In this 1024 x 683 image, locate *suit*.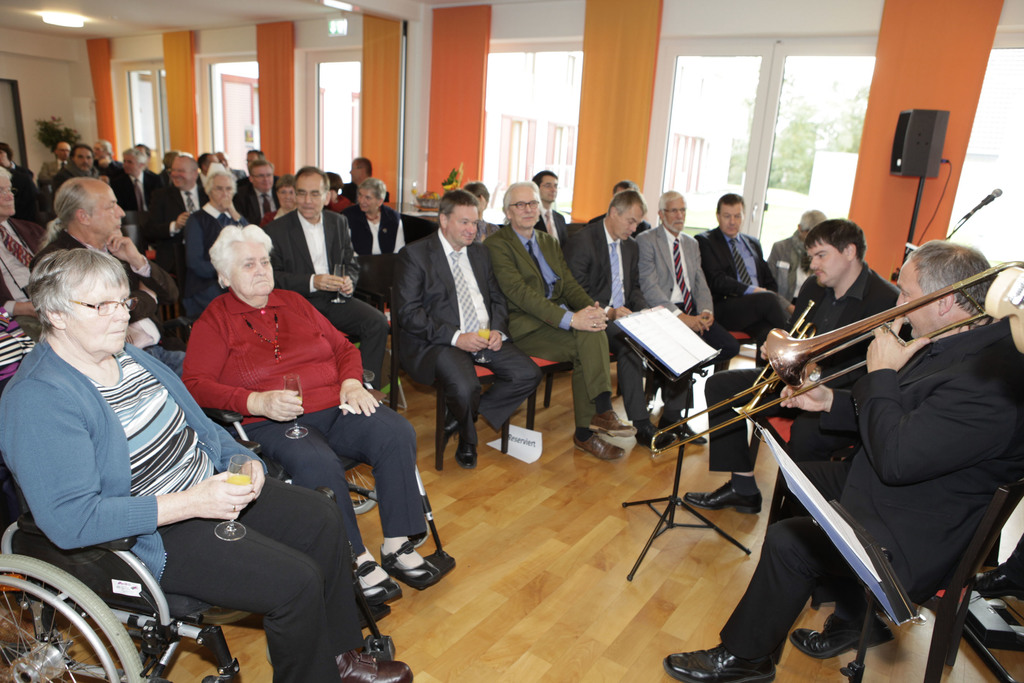
Bounding box: {"left": 151, "top": 176, "right": 209, "bottom": 279}.
